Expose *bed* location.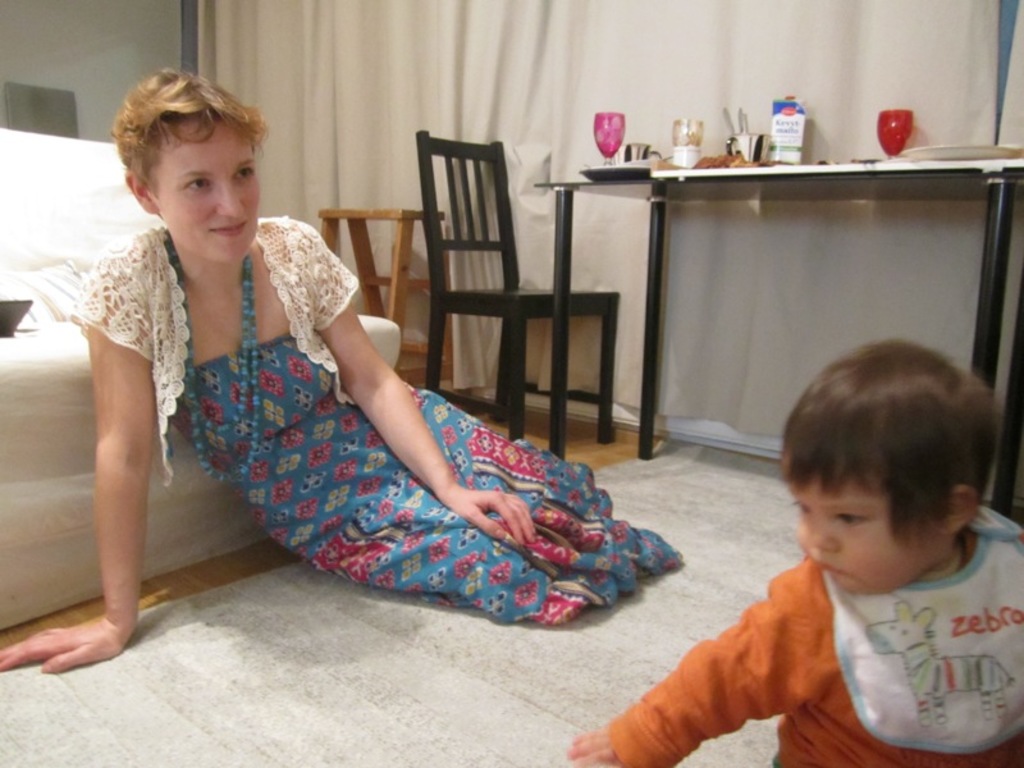
Exposed at bbox=[0, 127, 396, 640].
